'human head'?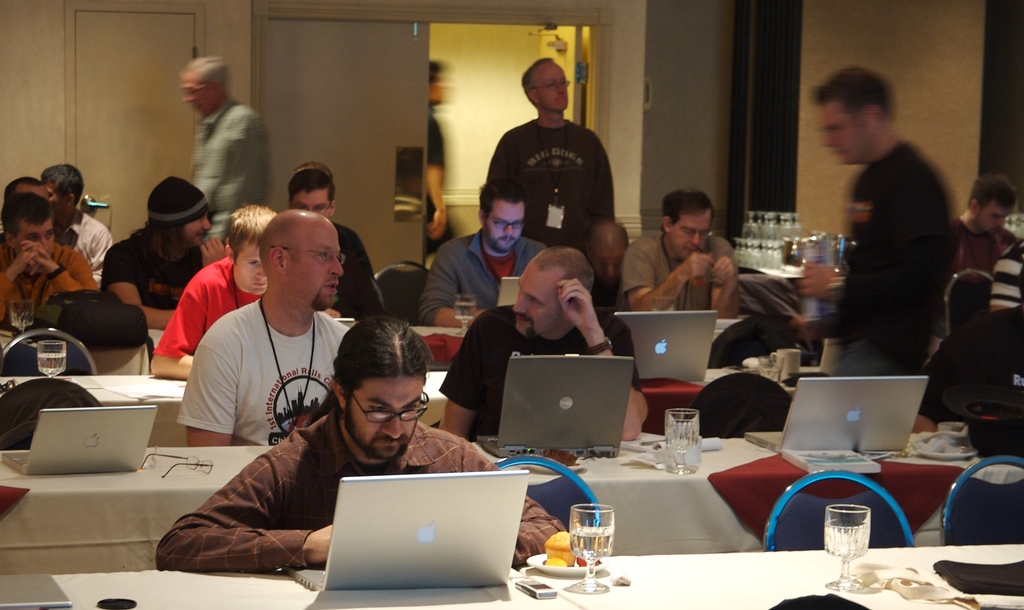
x1=324 y1=323 x2=432 y2=465
